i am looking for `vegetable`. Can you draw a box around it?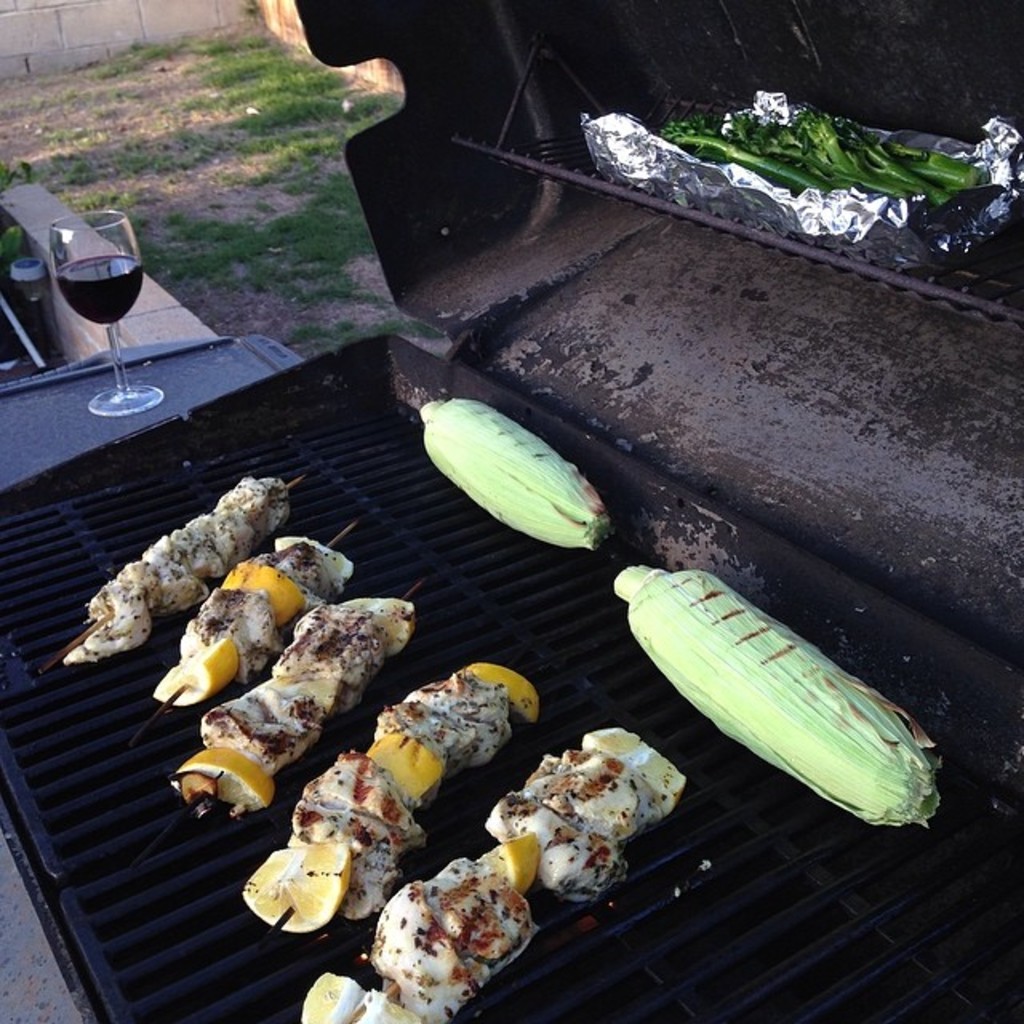
Sure, the bounding box is select_region(486, 829, 544, 893).
